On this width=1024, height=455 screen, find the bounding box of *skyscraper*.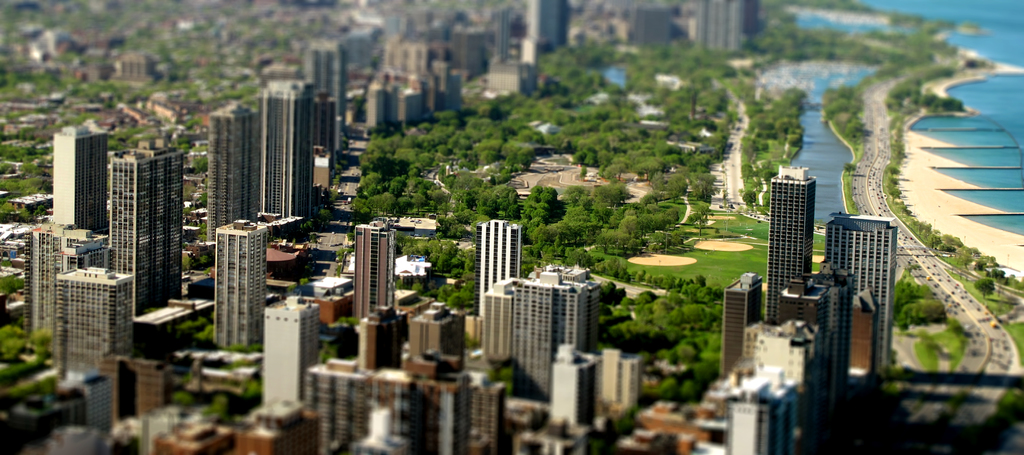
Bounding box: [524,0,563,66].
